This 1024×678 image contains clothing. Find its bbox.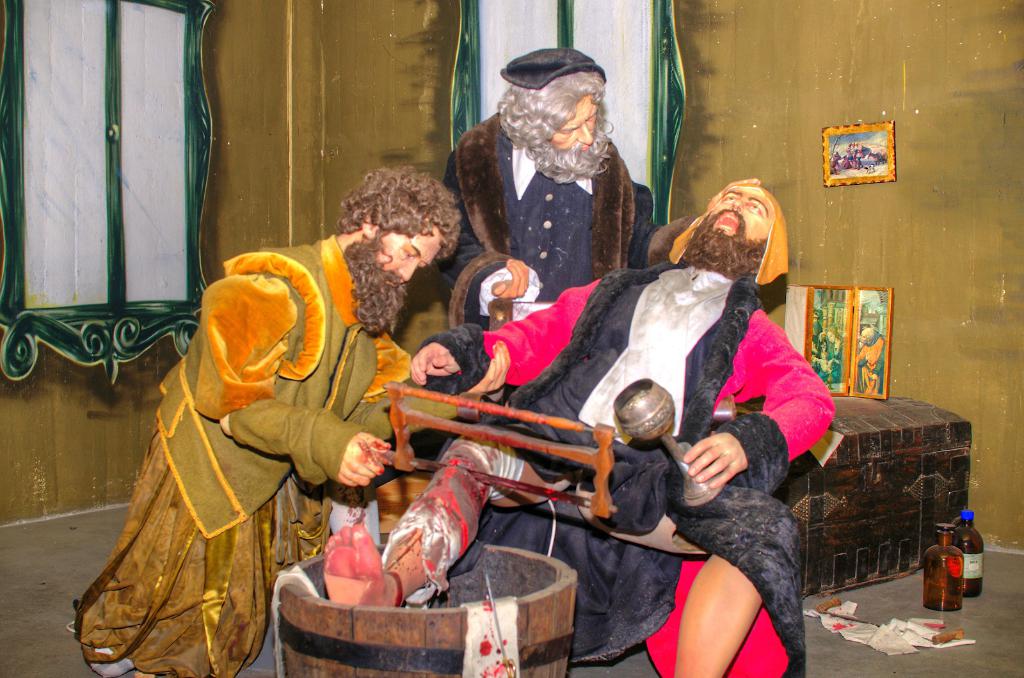
BBox(447, 108, 671, 336).
